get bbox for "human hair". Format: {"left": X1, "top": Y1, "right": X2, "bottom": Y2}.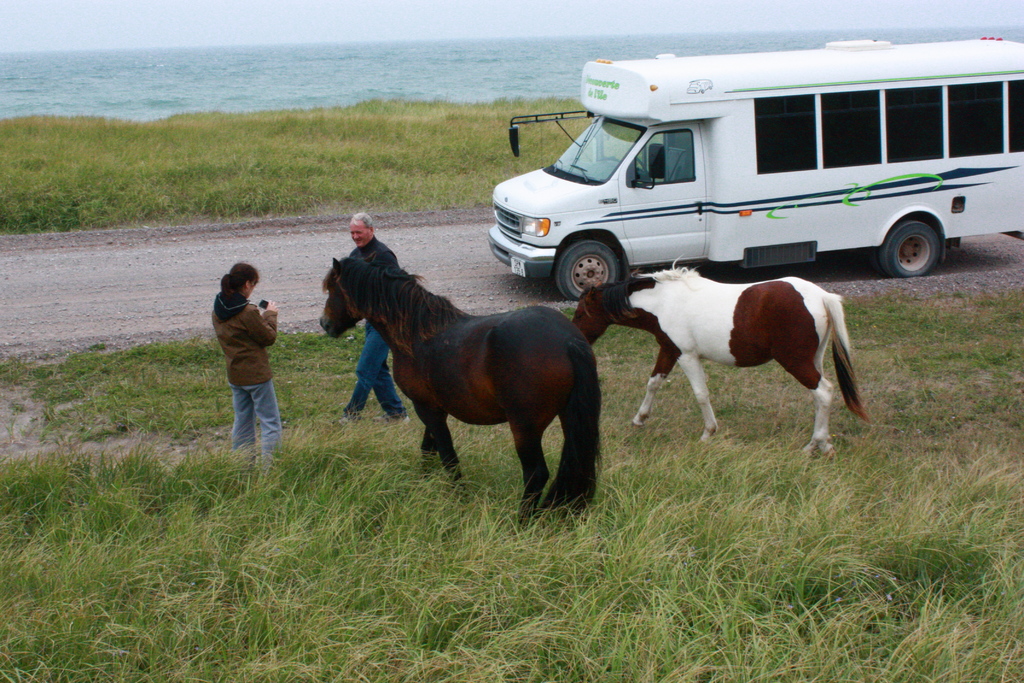
{"left": 220, "top": 262, "right": 255, "bottom": 302}.
